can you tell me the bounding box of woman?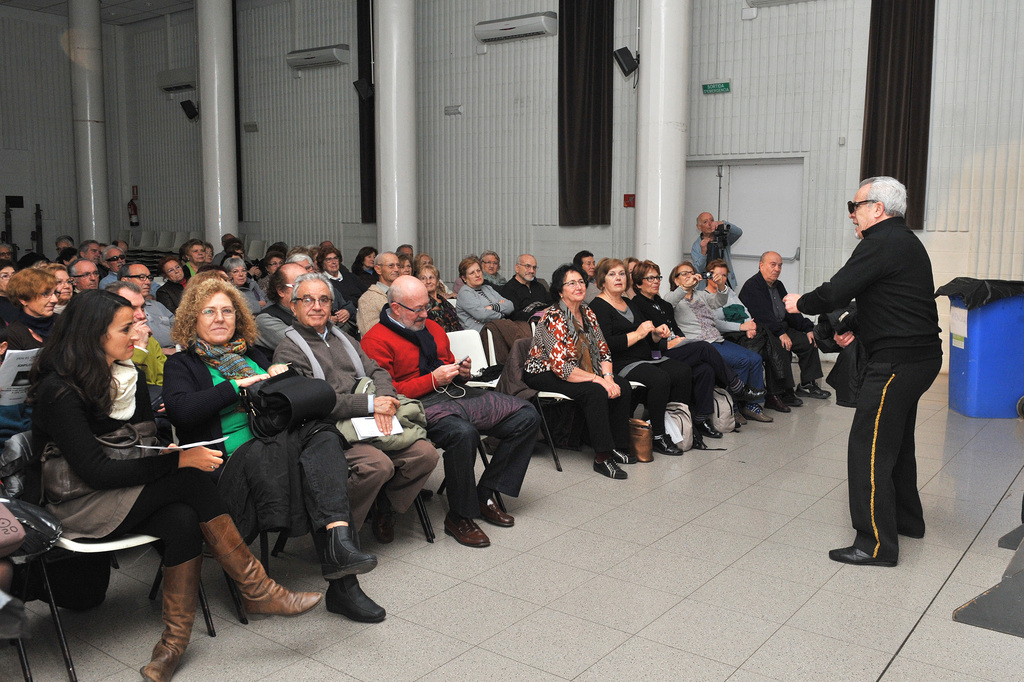
(521,263,636,484).
